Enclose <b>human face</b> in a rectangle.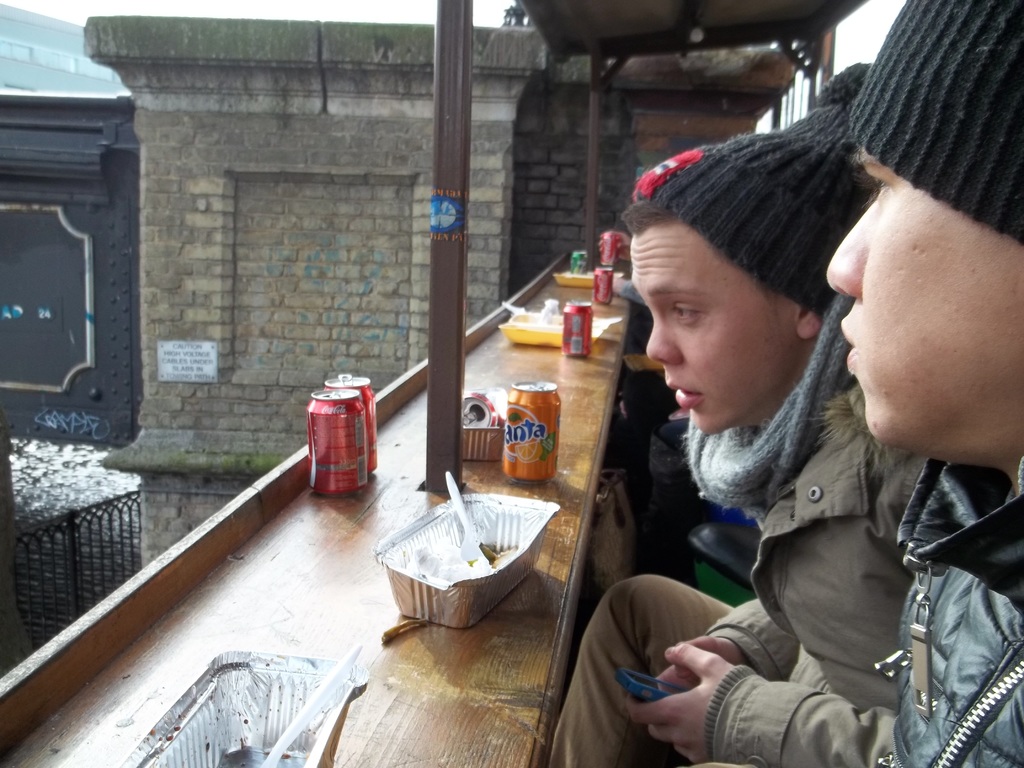
(632, 225, 794, 436).
